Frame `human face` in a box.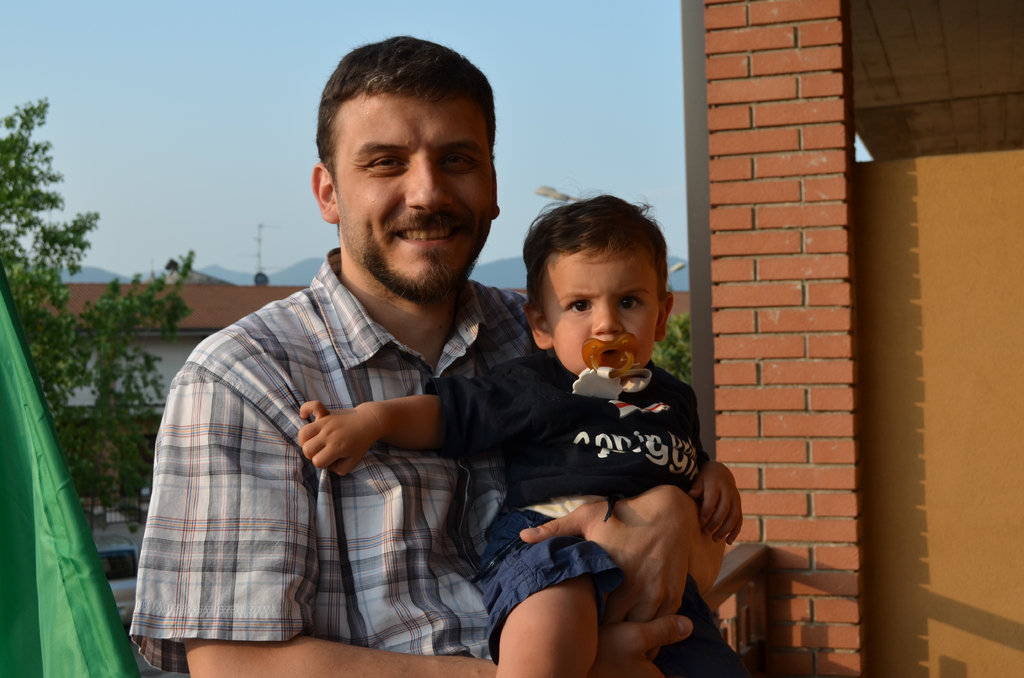
332, 94, 499, 300.
